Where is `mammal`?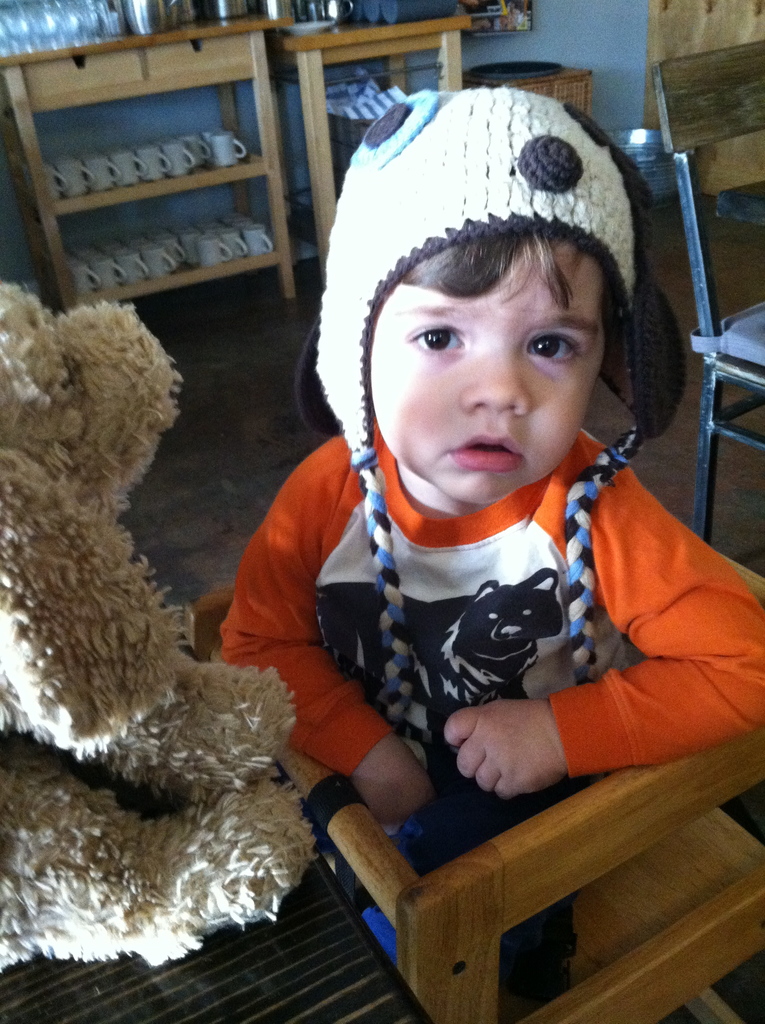
bbox(0, 281, 318, 975).
